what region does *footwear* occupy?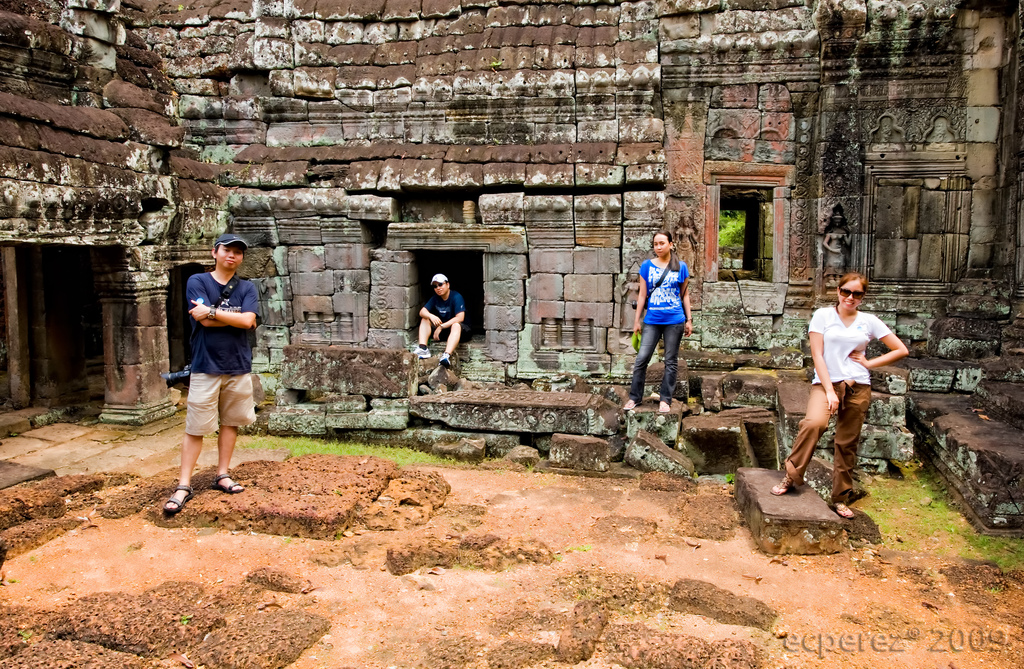
(769, 475, 796, 495).
